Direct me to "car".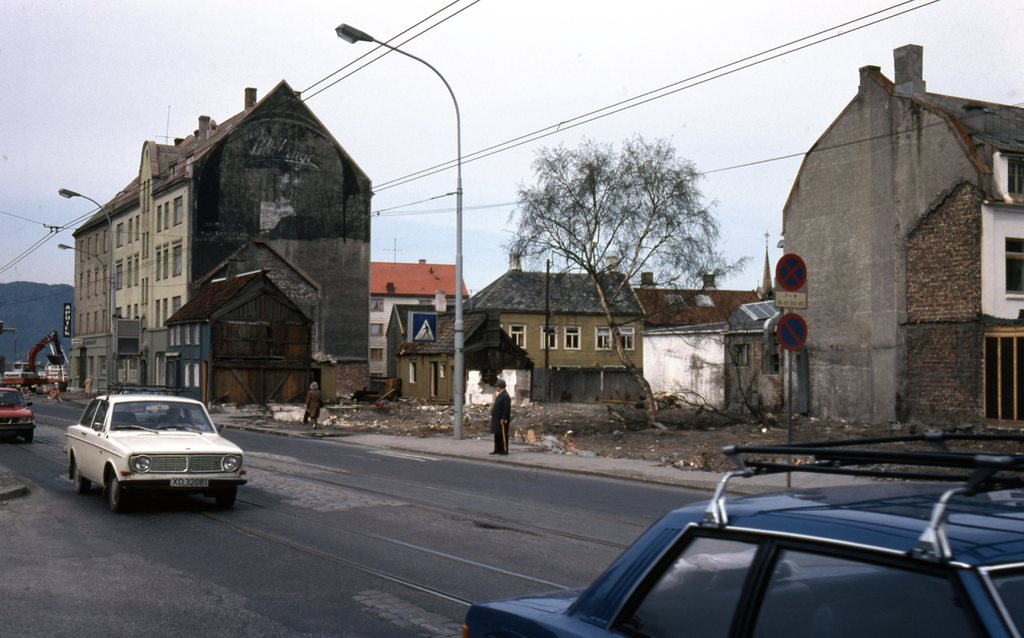
Direction: <region>57, 387, 243, 514</region>.
